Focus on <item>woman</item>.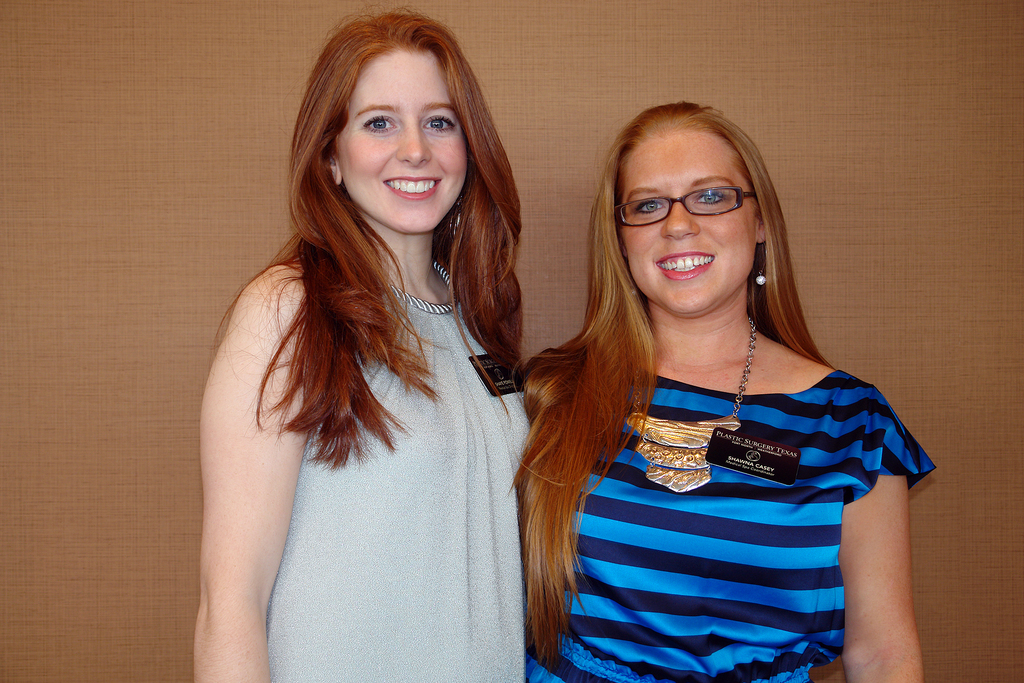
Focused at {"left": 476, "top": 100, "right": 947, "bottom": 665}.
